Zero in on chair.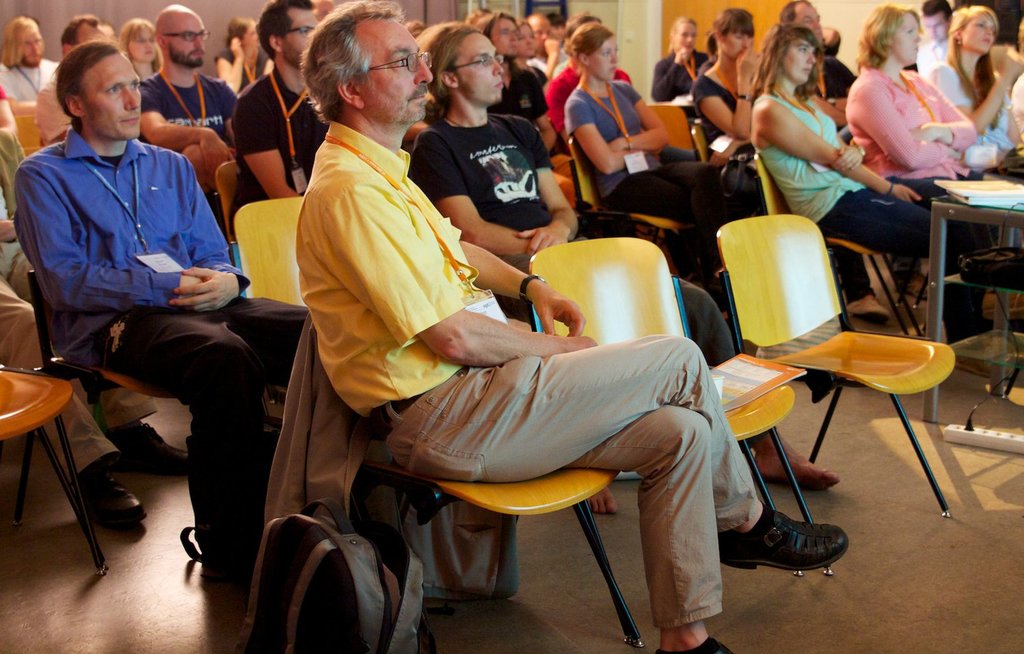
Zeroed in: bbox=(754, 150, 946, 343).
